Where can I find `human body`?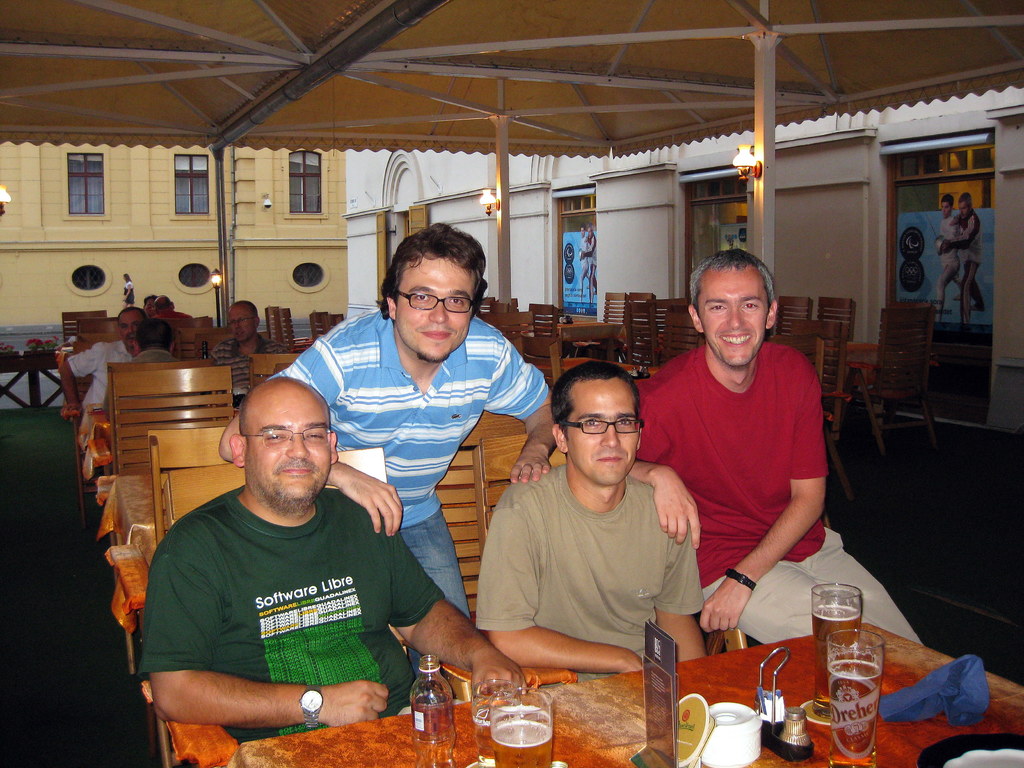
You can find it at 53/304/141/434.
